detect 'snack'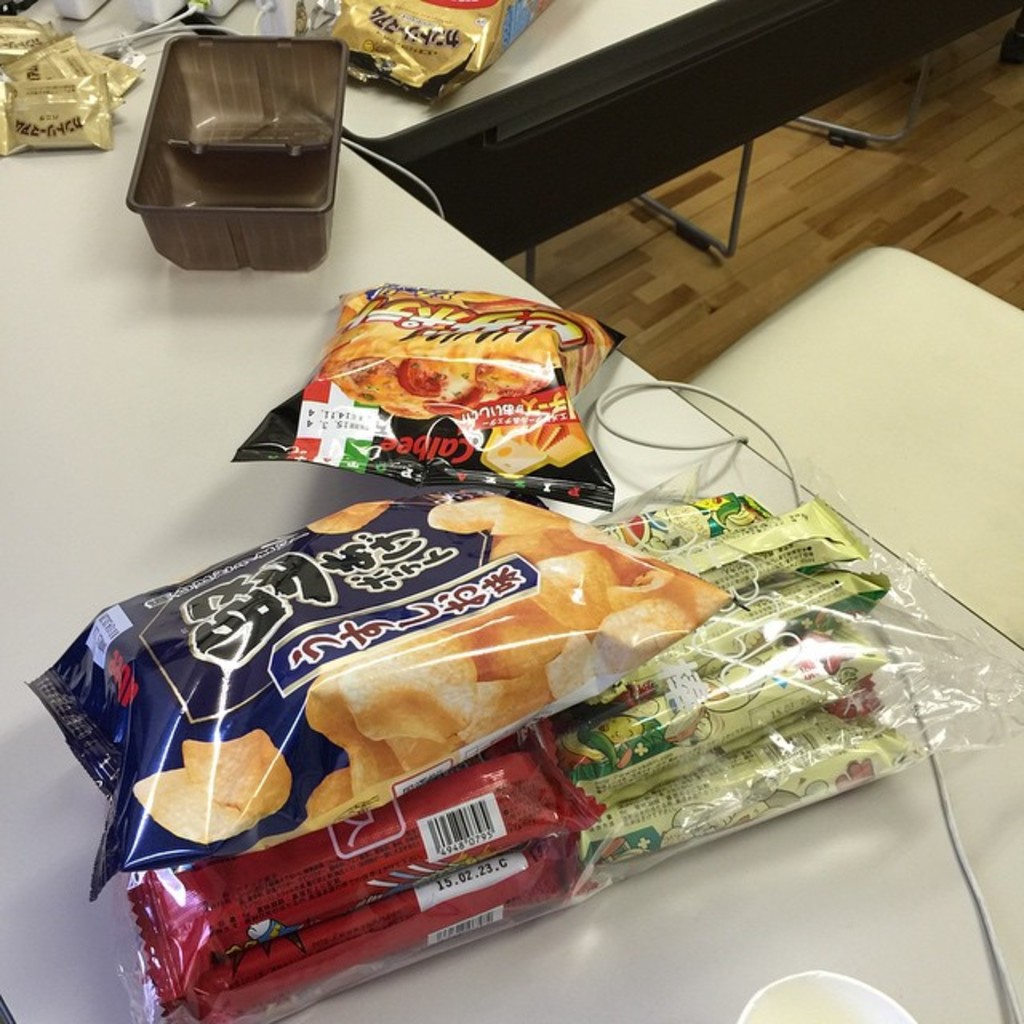
[27,475,736,907]
